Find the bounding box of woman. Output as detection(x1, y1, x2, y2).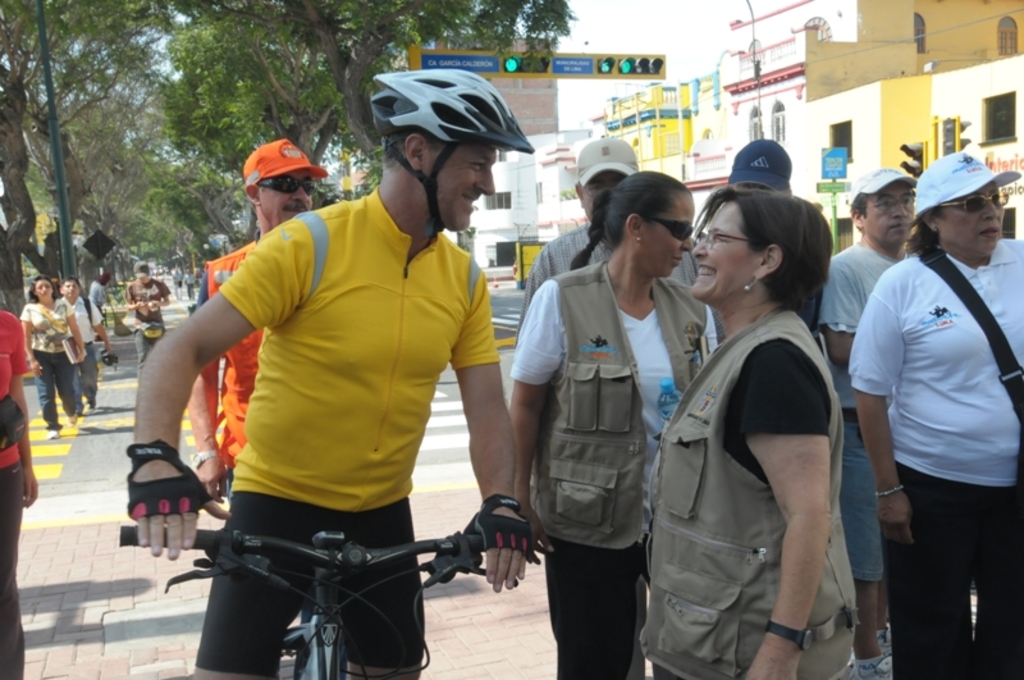
detection(503, 163, 724, 679).
